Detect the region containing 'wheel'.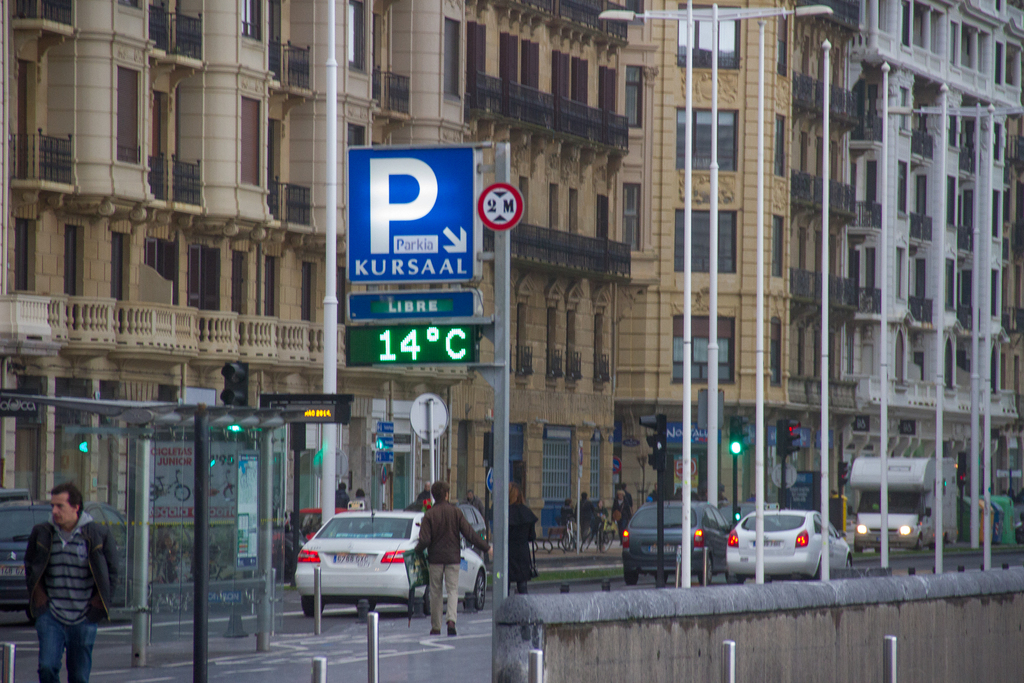
bbox=(843, 554, 856, 570).
